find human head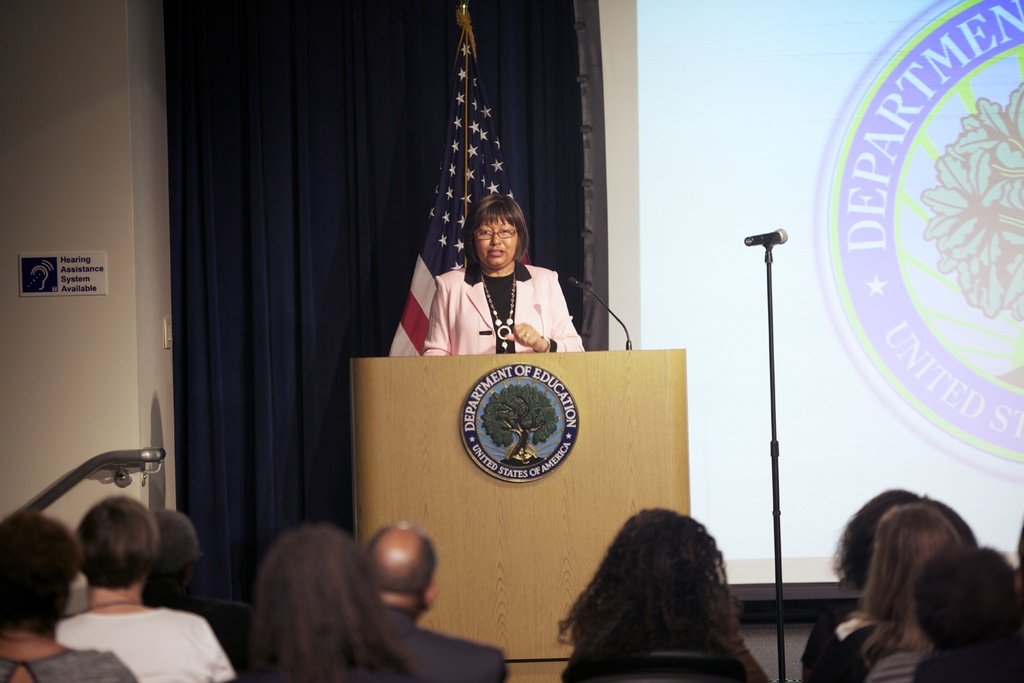
select_region(836, 488, 911, 589)
